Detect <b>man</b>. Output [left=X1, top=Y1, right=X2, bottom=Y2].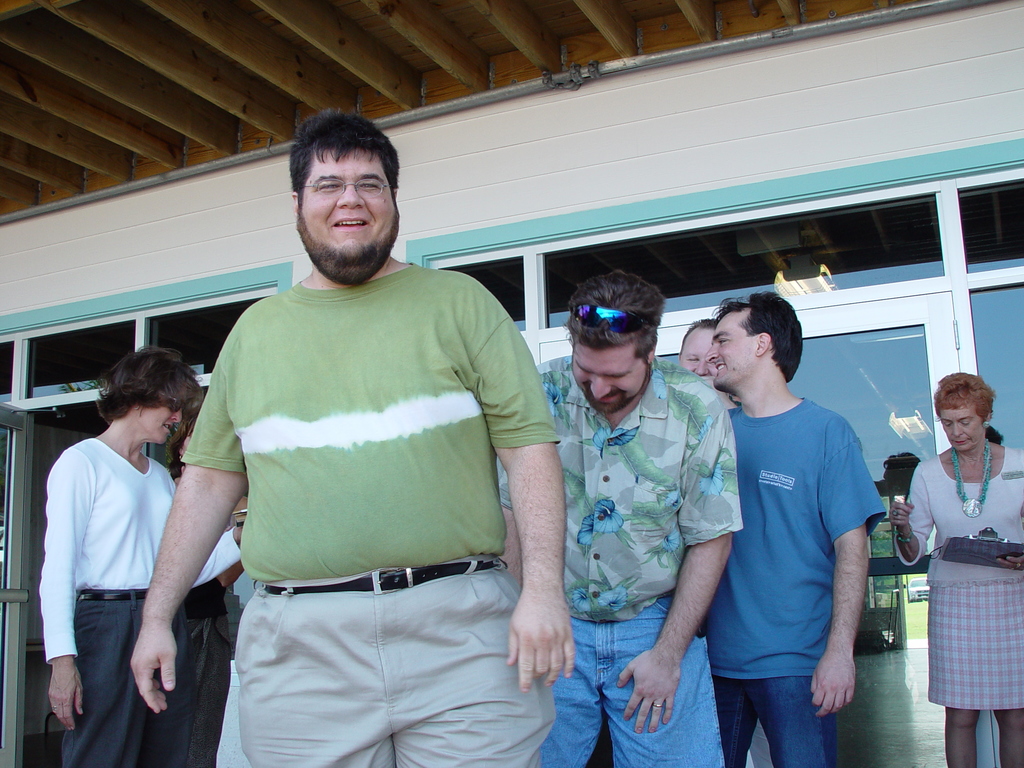
[left=159, top=115, right=594, bottom=760].
